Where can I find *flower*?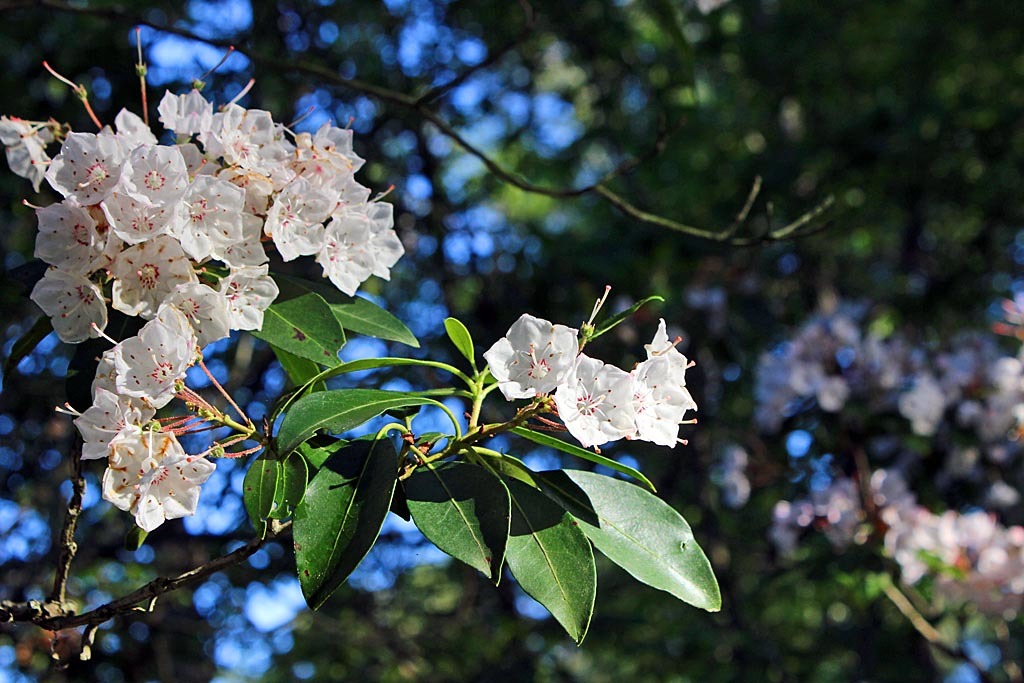
You can find it at <bbox>260, 176, 331, 261</bbox>.
